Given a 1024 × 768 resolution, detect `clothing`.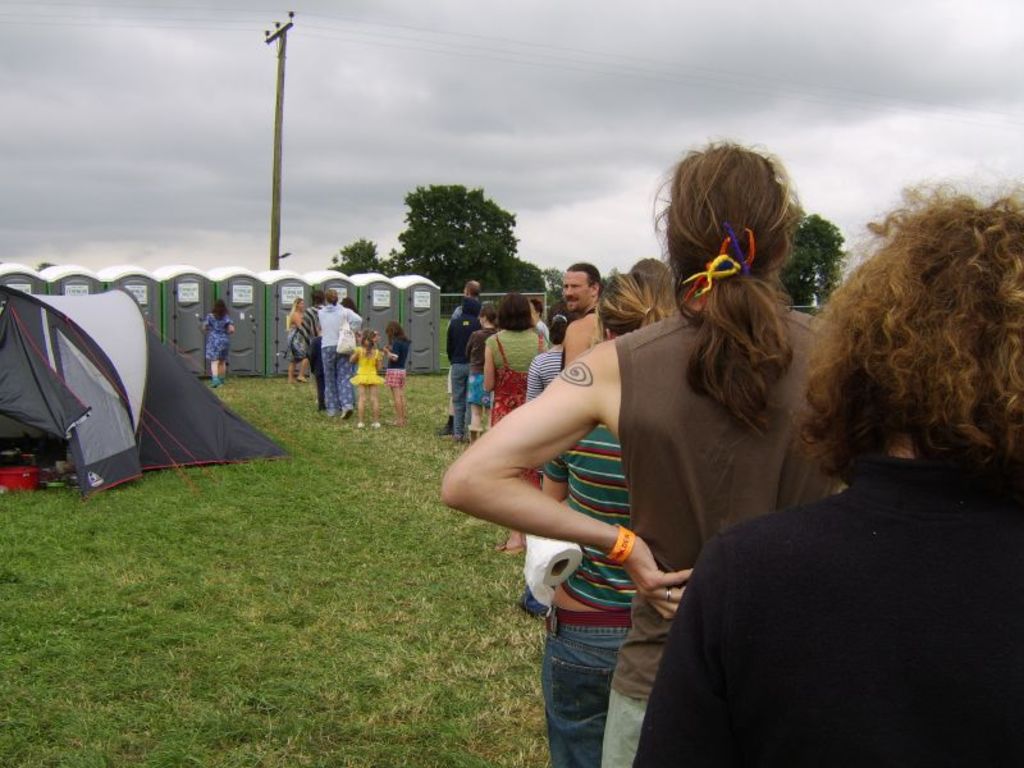
detection(530, 343, 567, 392).
